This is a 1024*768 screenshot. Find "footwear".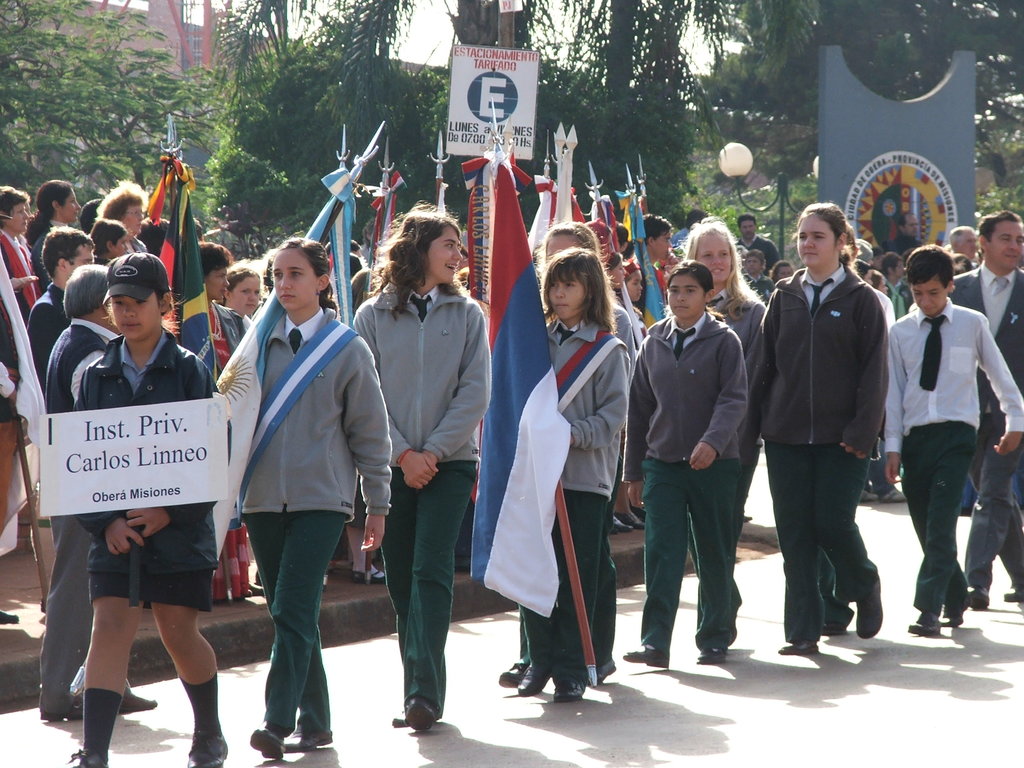
Bounding box: bbox(1004, 582, 1022, 600).
